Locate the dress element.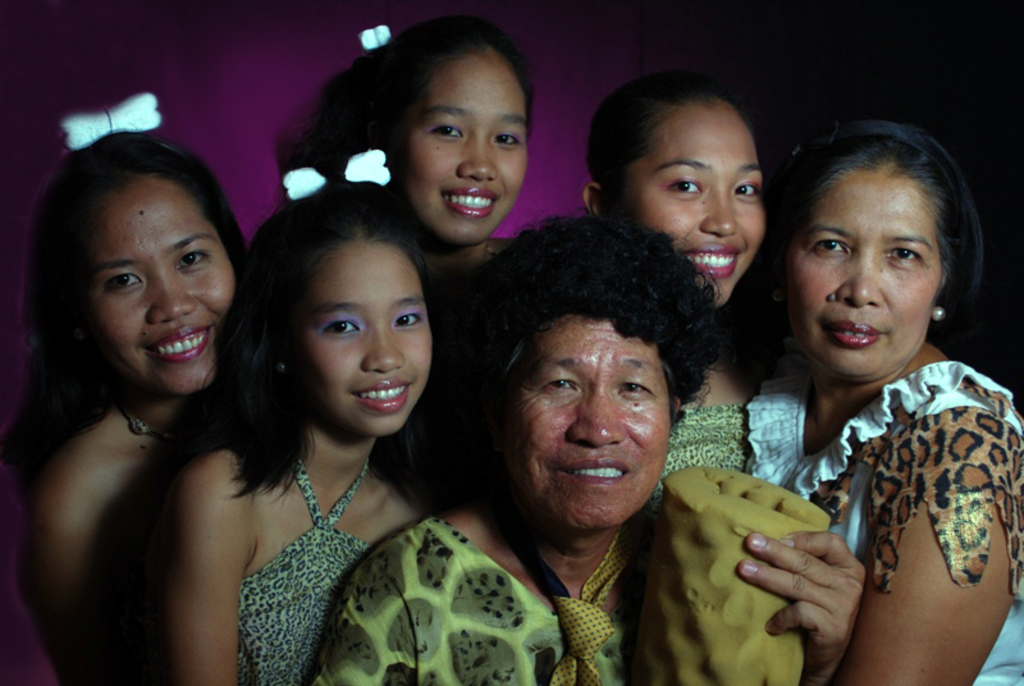
Element bbox: 650, 390, 753, 509.
